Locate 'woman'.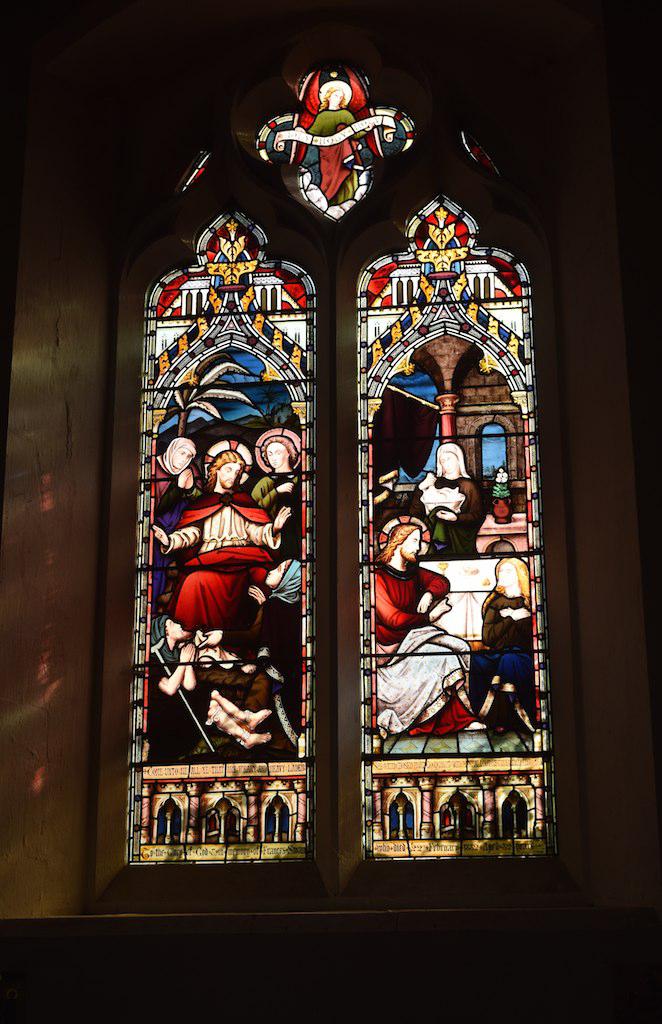
Bounding box: 253, 432, 300, 528.
